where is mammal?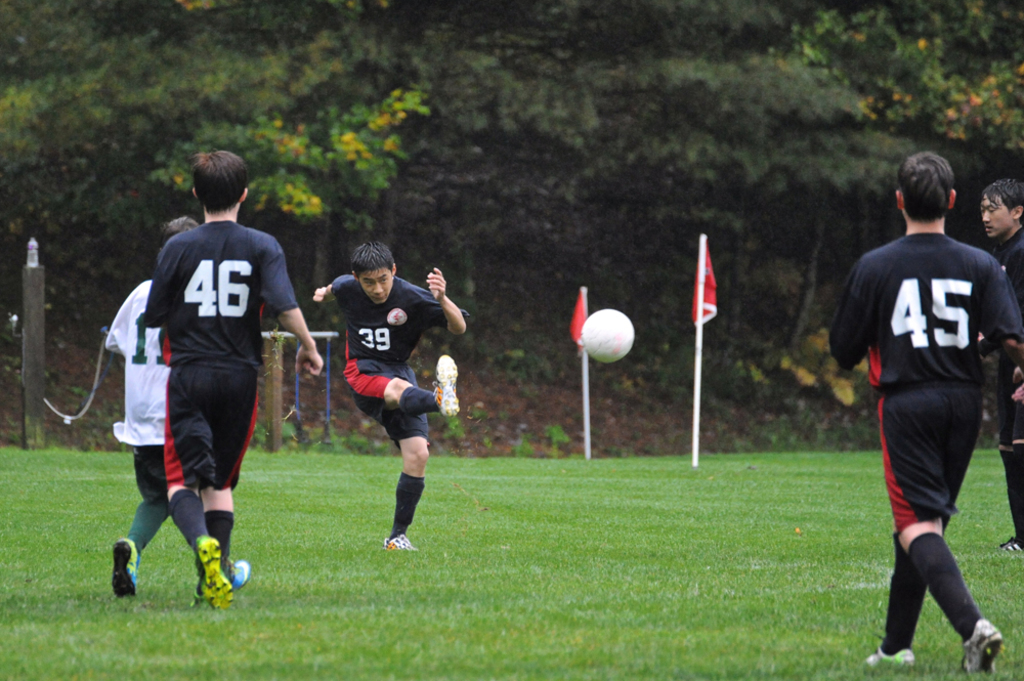
detection(830, 148, 1023, 680).
